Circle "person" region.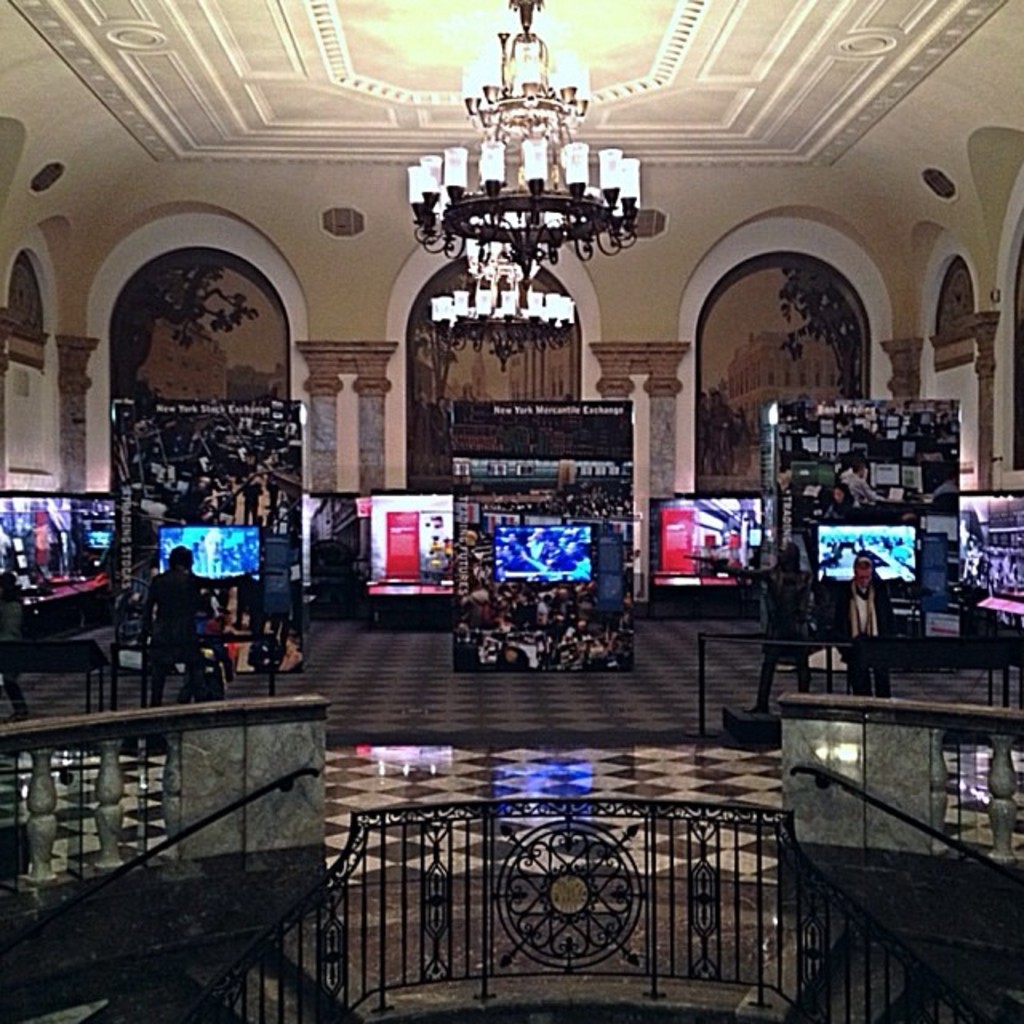
Region: <bbox>842, 453, 894, 512</bbox>.
